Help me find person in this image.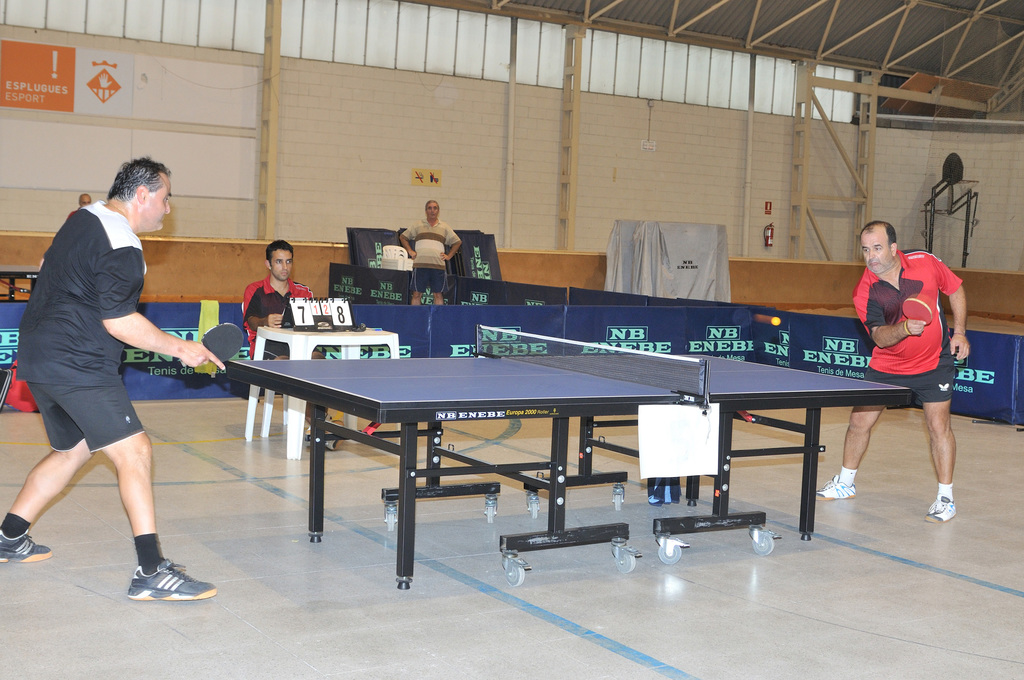
Found it: (854,207,974,512).
